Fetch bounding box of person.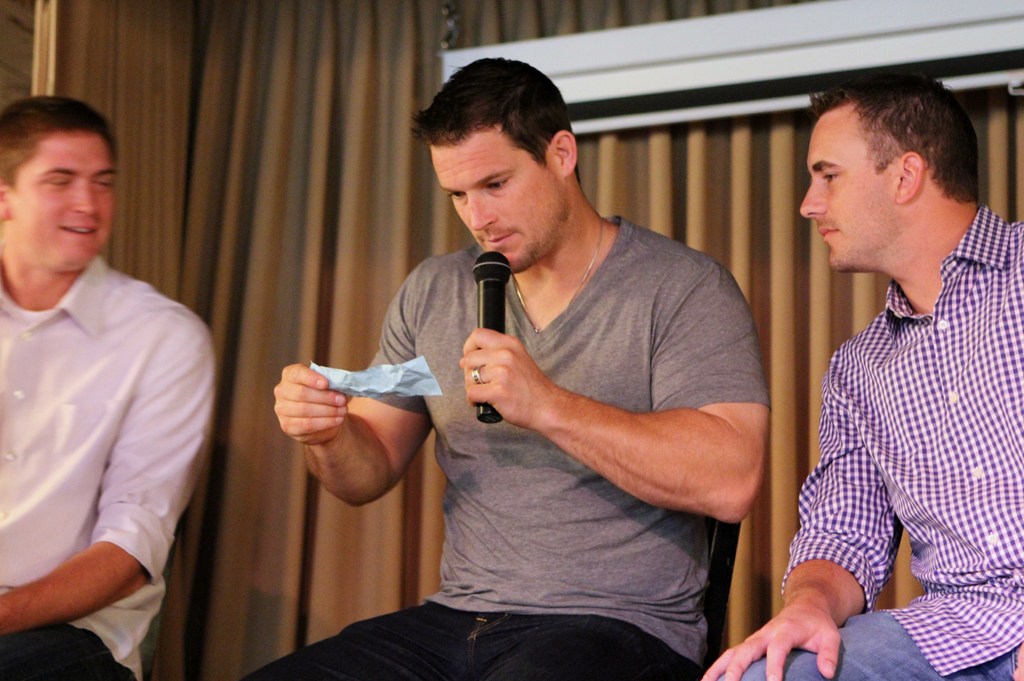
Bbox: (left=227, top=50, right=769, bottom=680).
